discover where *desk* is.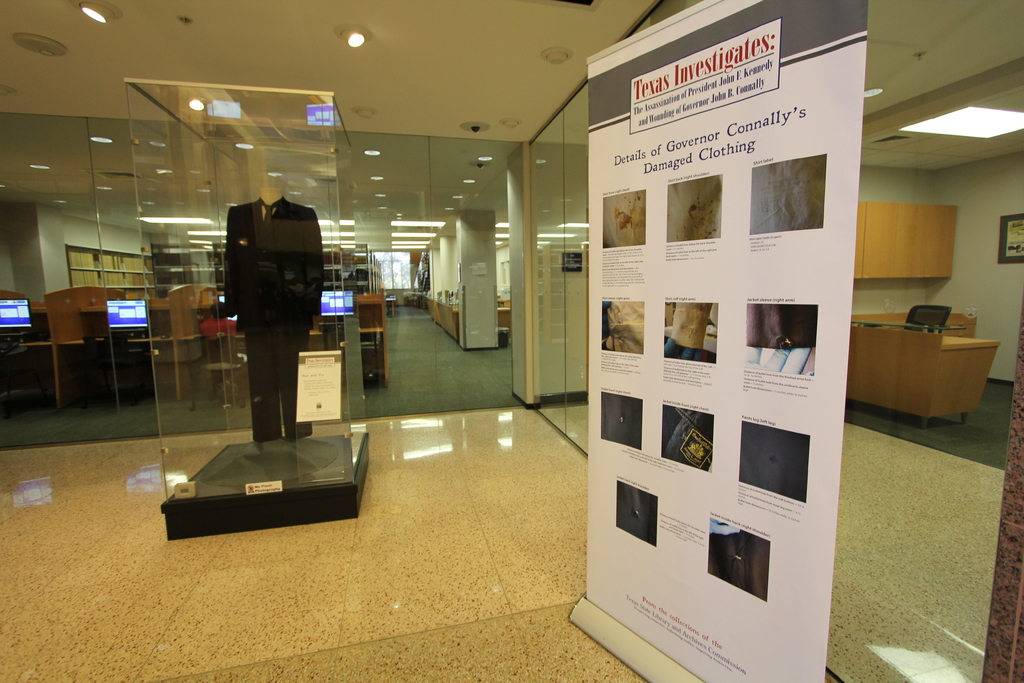
Discovered at (0,309,53,415).
